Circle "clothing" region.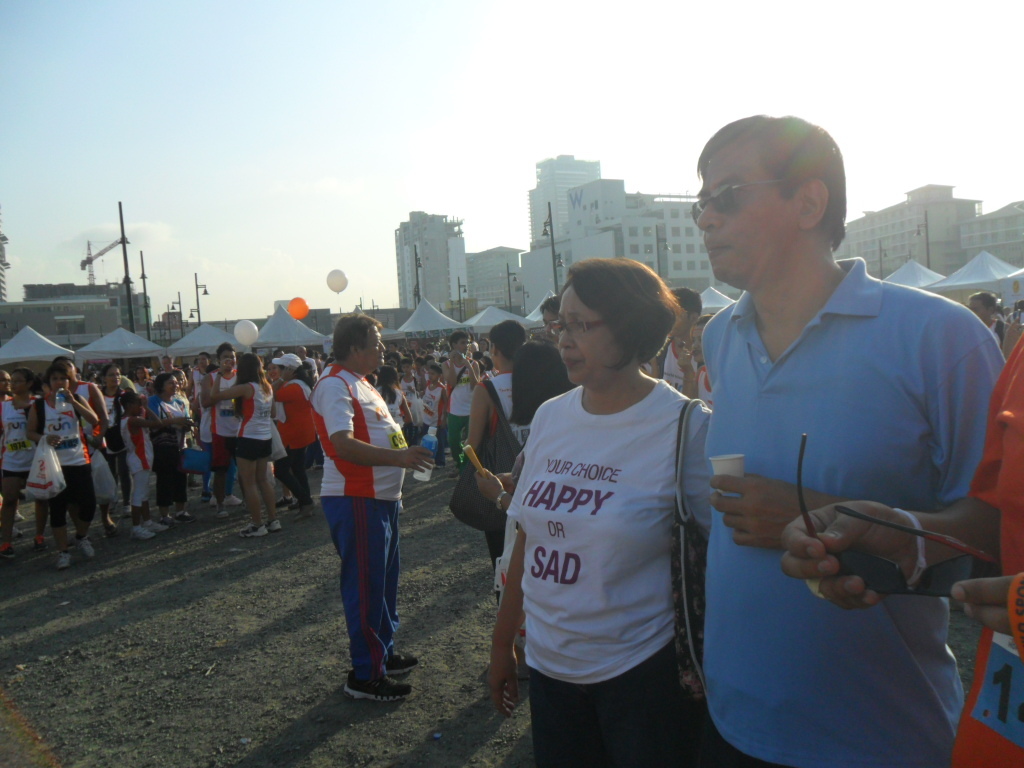
Region: [139,391,188,507].
